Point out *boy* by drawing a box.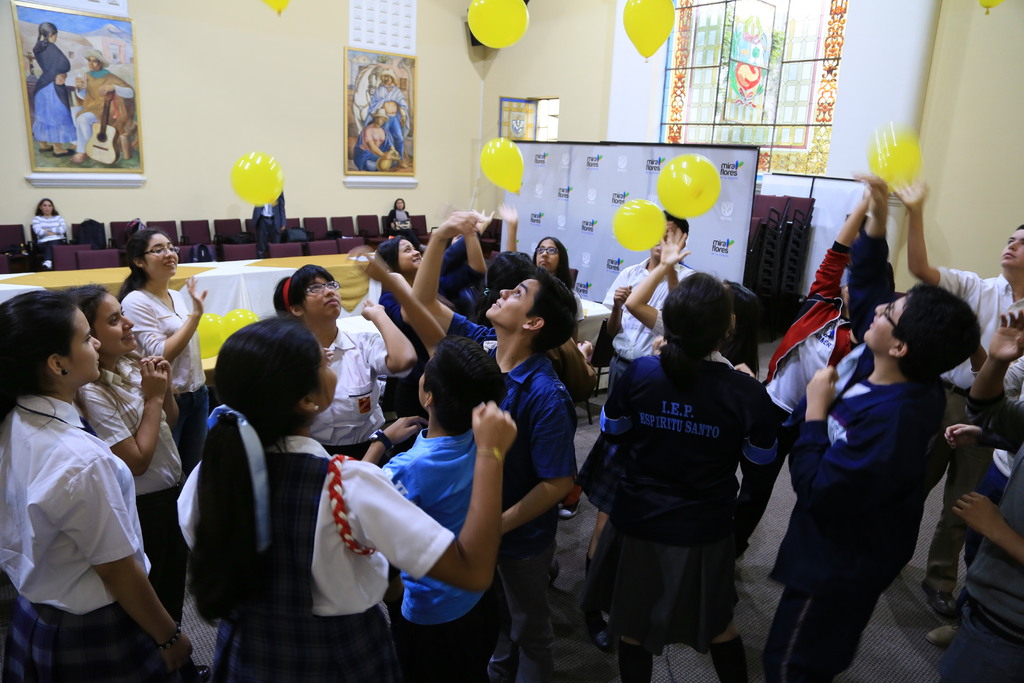
<box>401,204,580,682</box>.
